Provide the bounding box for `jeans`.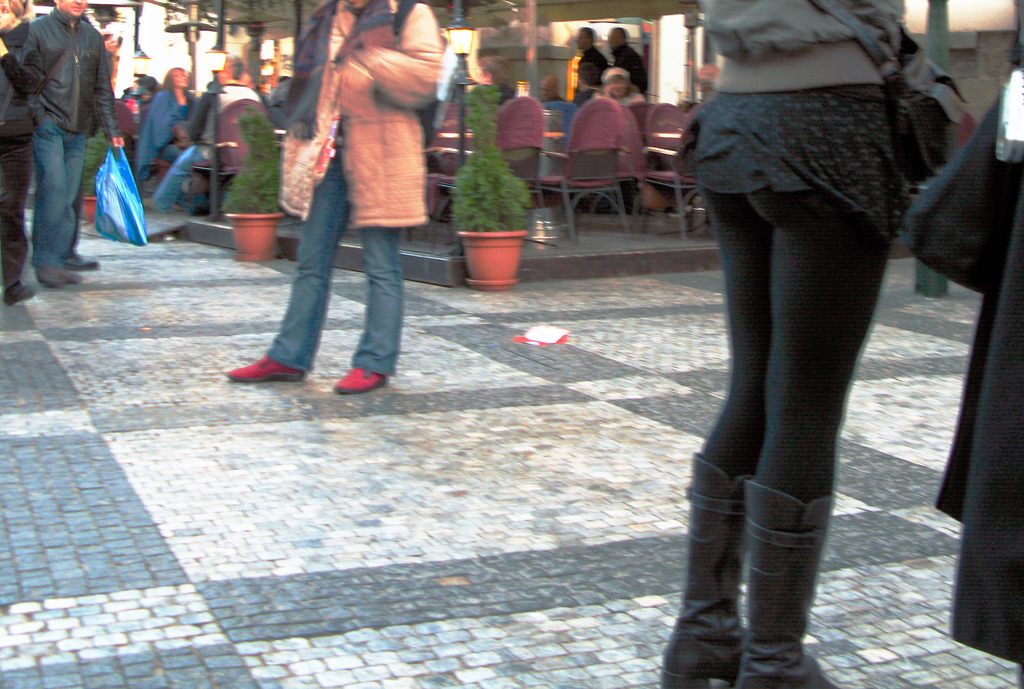
24 114 94 276.
